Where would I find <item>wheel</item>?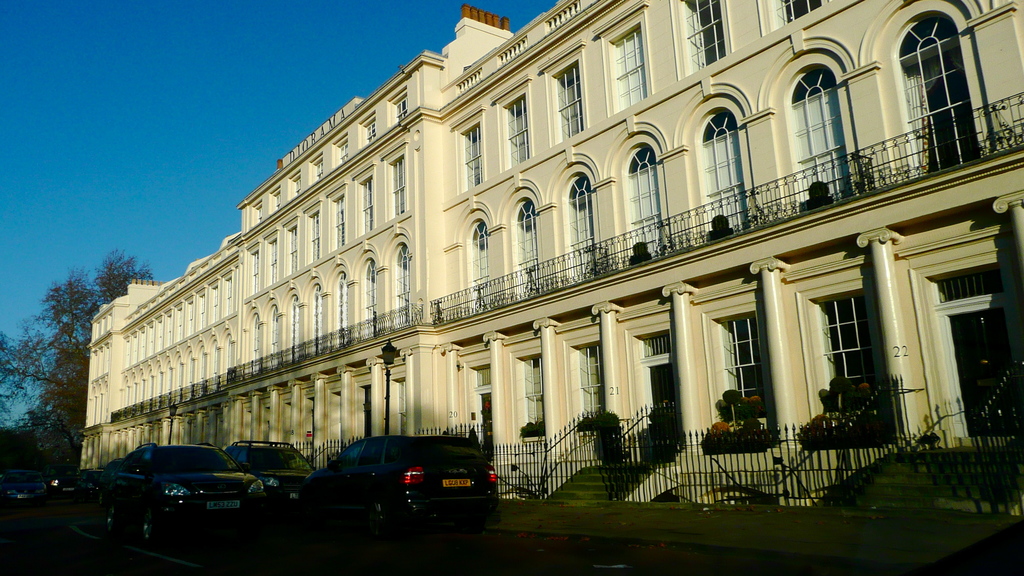
At l=106, t=505, r=118, b=534.
